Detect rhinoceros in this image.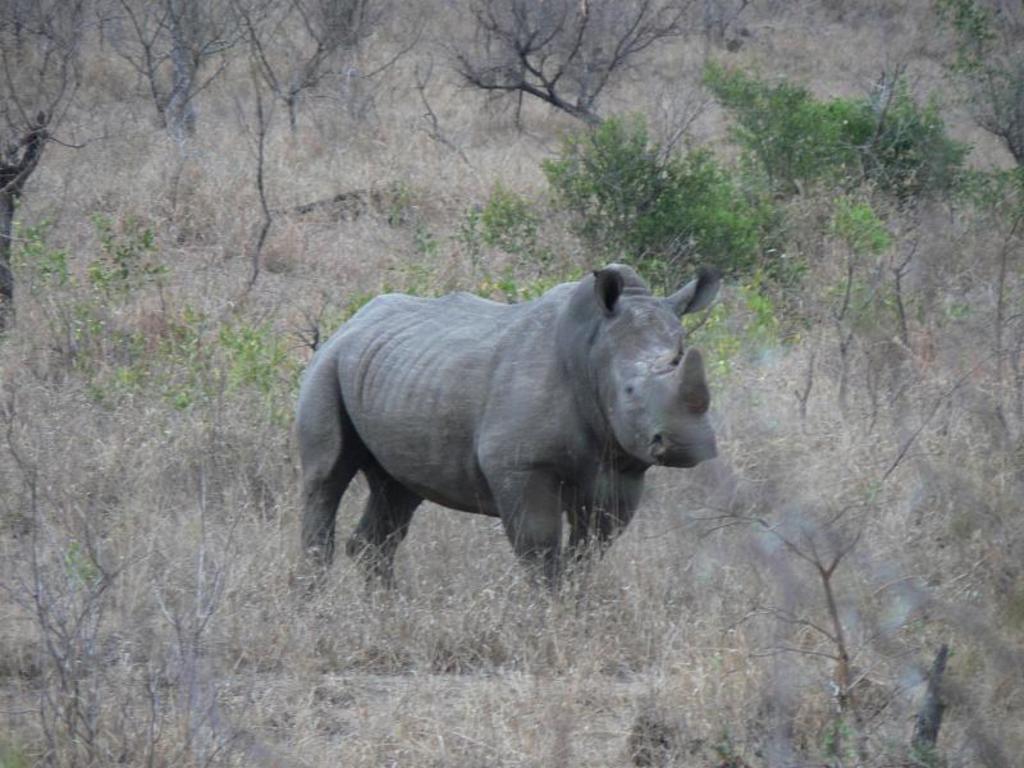
Detection: <region>285, 251, 732, 621</region>.
